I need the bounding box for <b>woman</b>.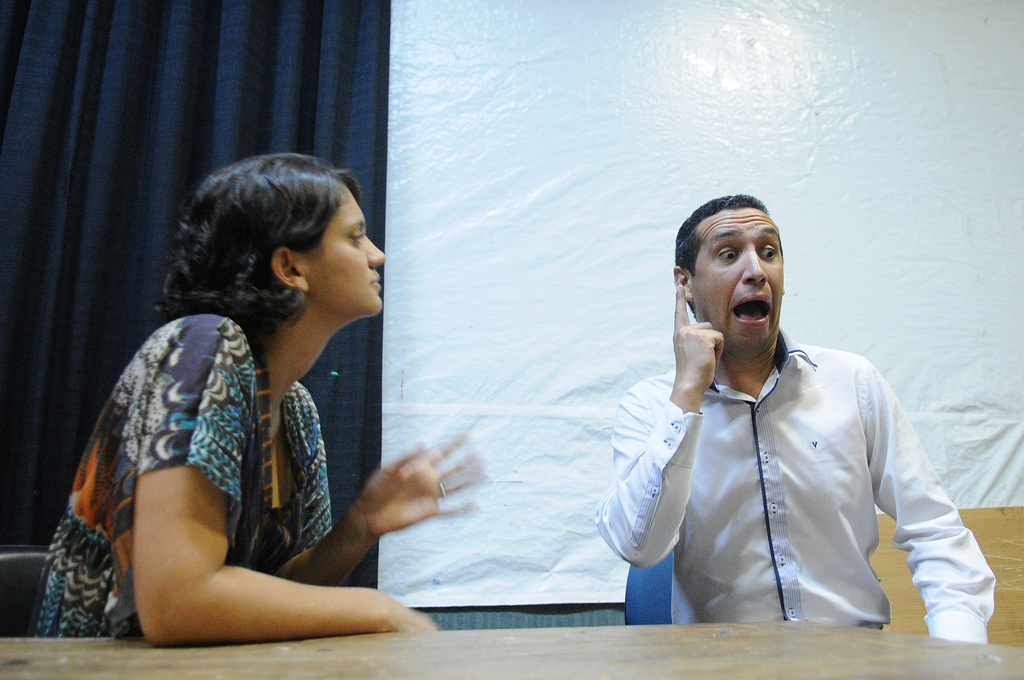
Here it is: 46,135,465,668.
